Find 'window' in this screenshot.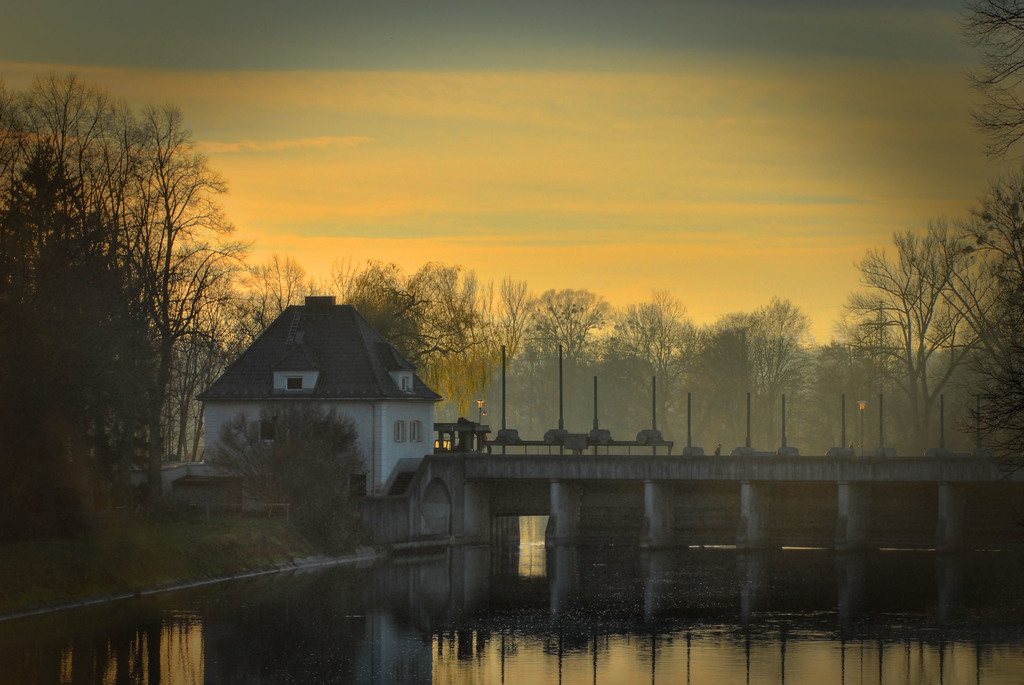
The bounding box for 'window' is left=264, top=417, right=273, bottom=442.
